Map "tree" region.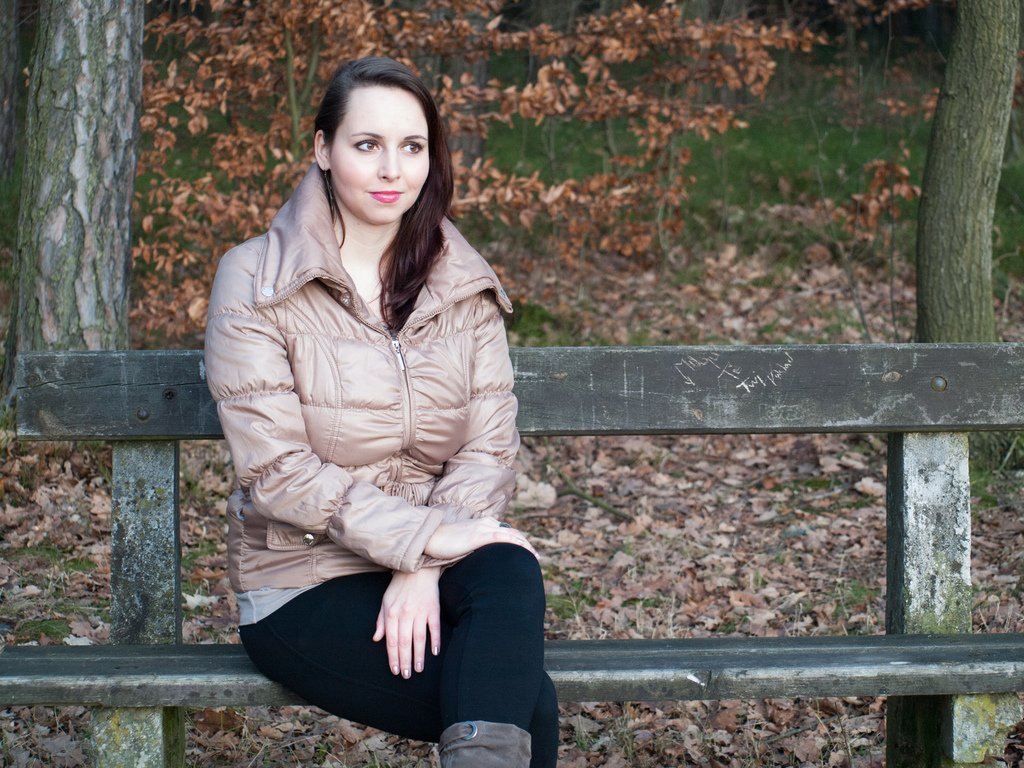
Mapped to (left=19, top=0, right=218, bottom=464).
